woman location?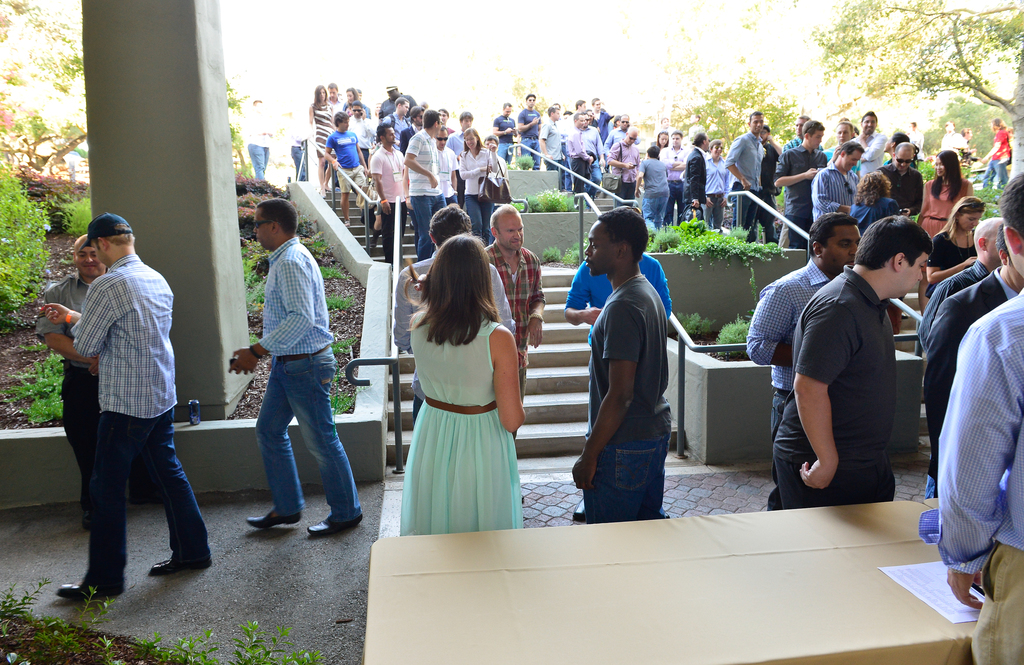
left=927, top=201, right=978, bottom=288
